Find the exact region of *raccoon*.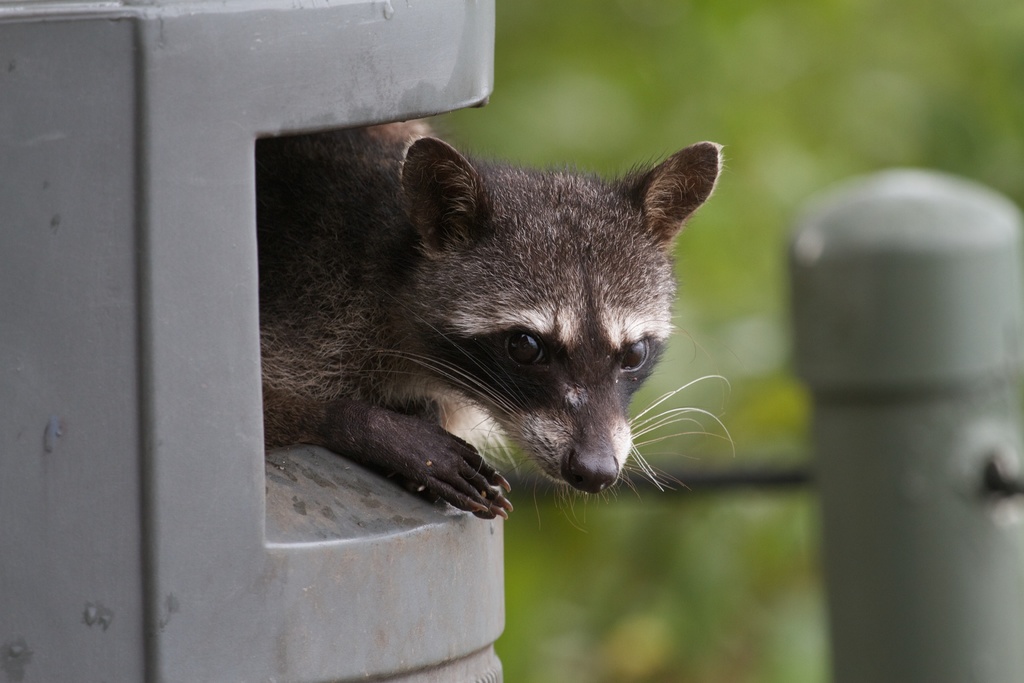
Exact region: select_region(256, 120, 740, 534).
